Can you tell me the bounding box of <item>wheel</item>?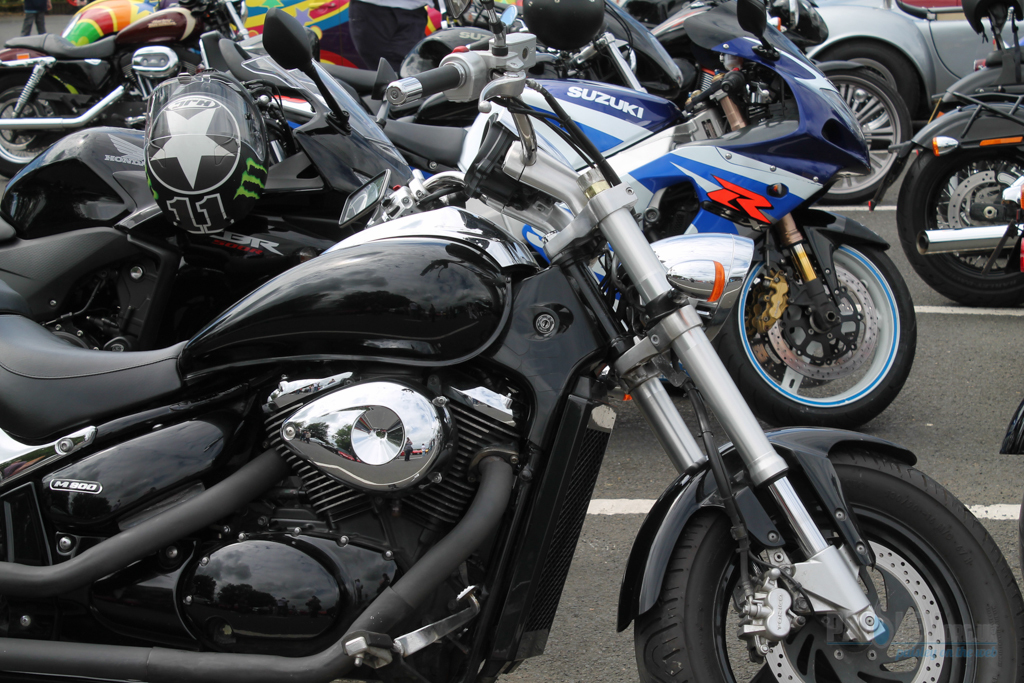
locate(716, 208, 920, 427).
